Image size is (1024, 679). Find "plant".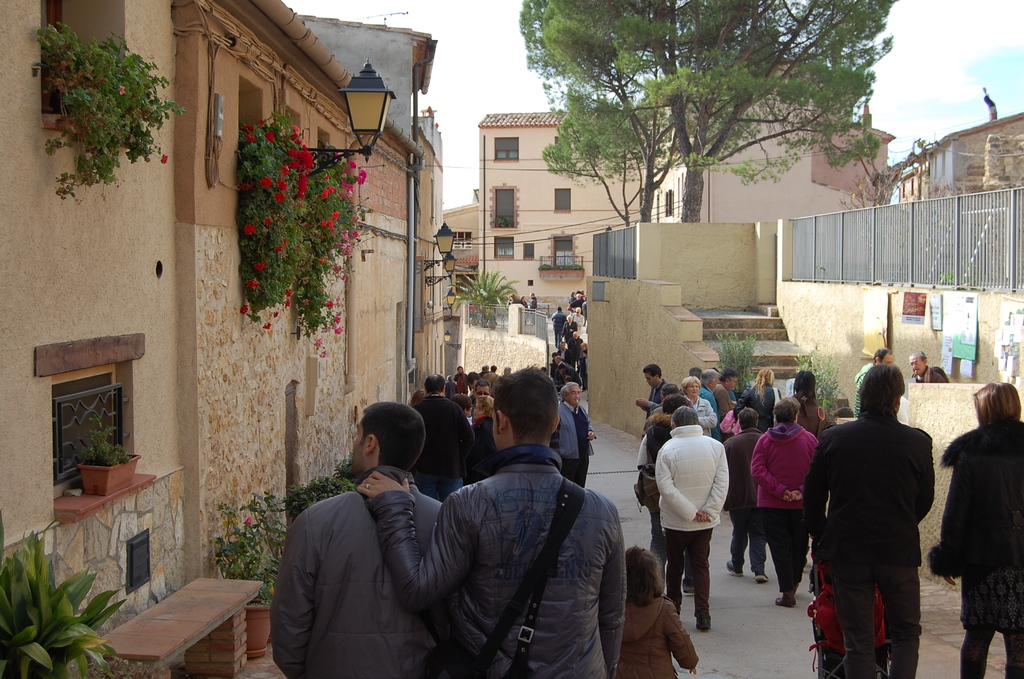
bbox=[208, 491, 289, 606].
